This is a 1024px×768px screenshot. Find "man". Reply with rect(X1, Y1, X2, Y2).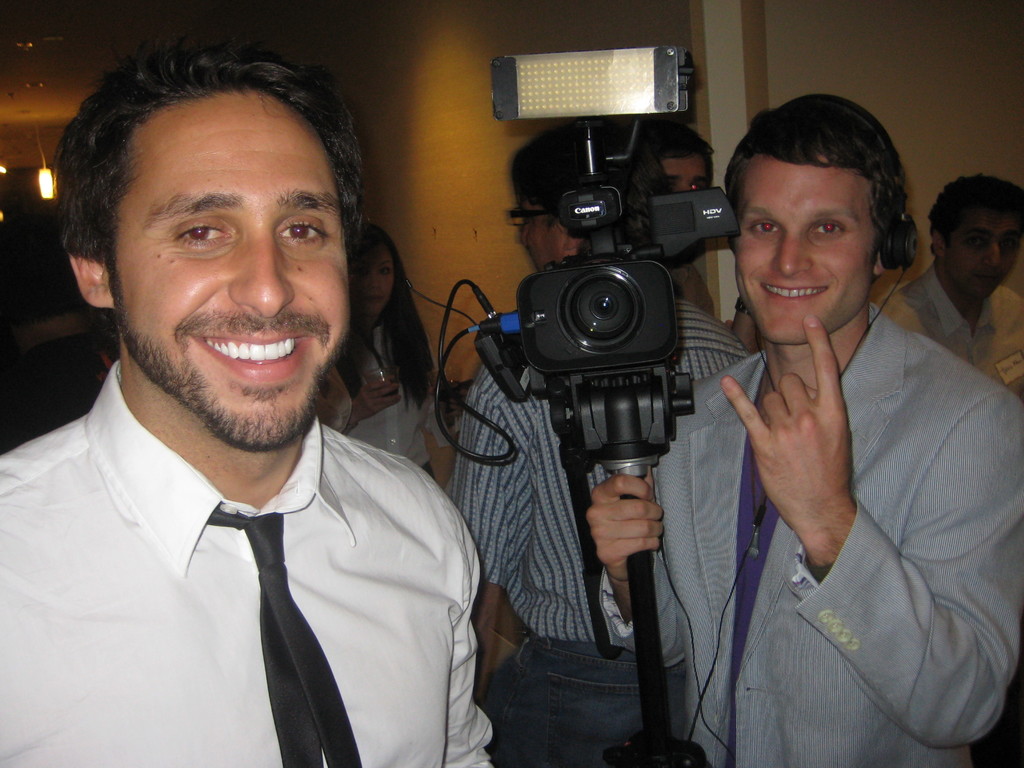
rect(0, 60, 533, 767).
